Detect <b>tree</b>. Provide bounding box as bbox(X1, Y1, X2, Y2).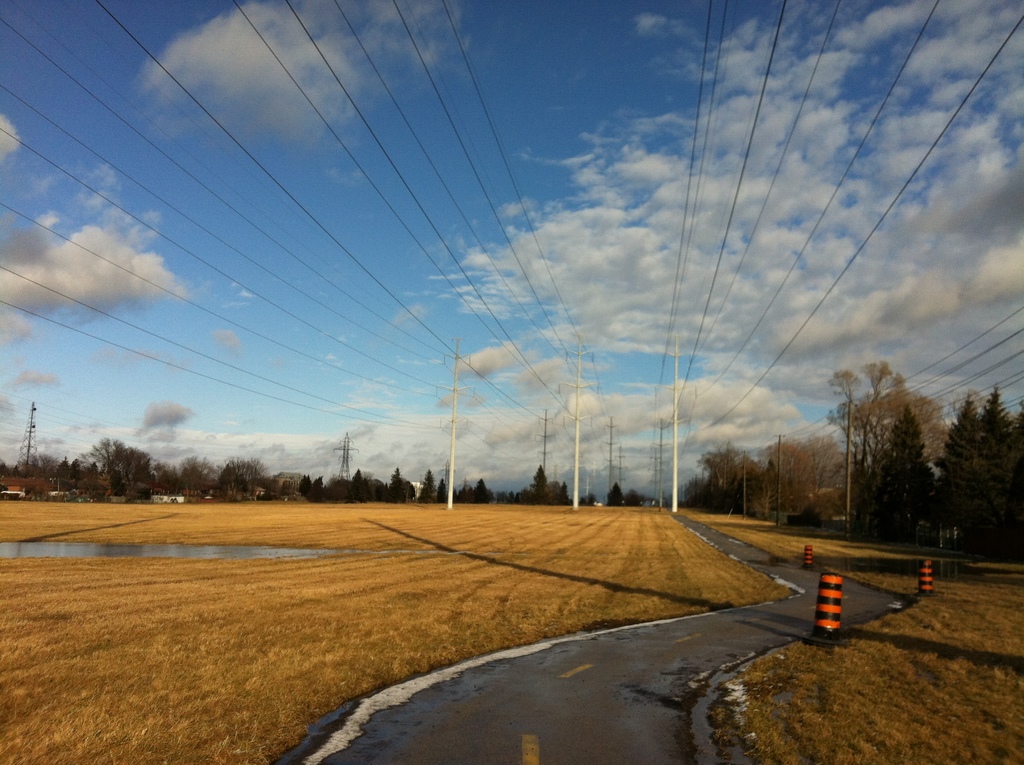
bbox(72, 431, 145, 497).
